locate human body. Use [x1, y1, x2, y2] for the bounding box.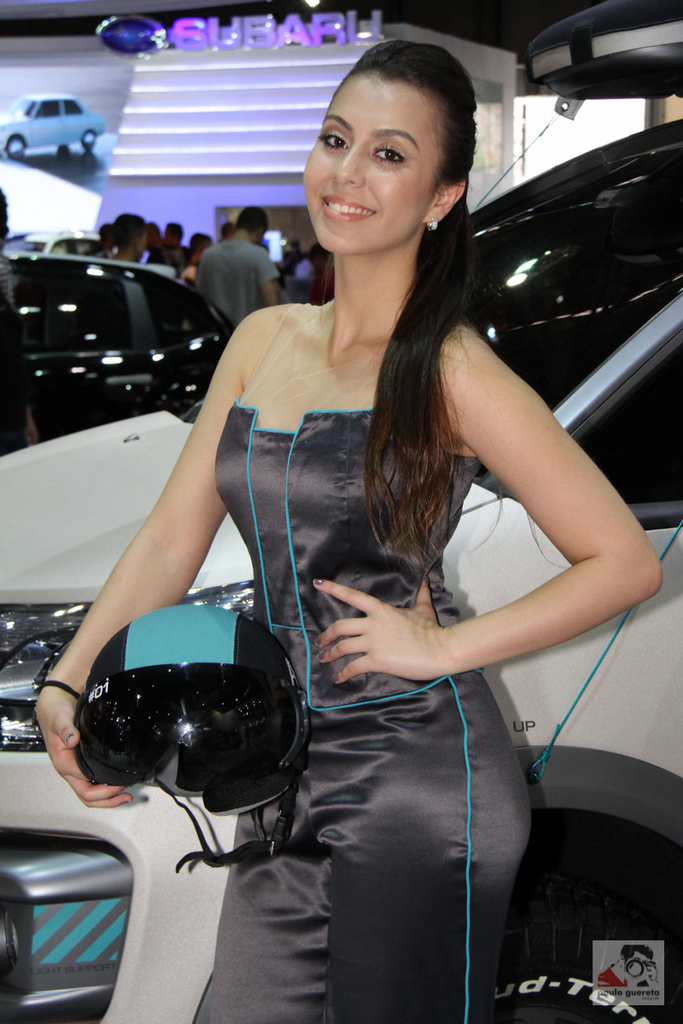
[199, 236, 287, 335].
